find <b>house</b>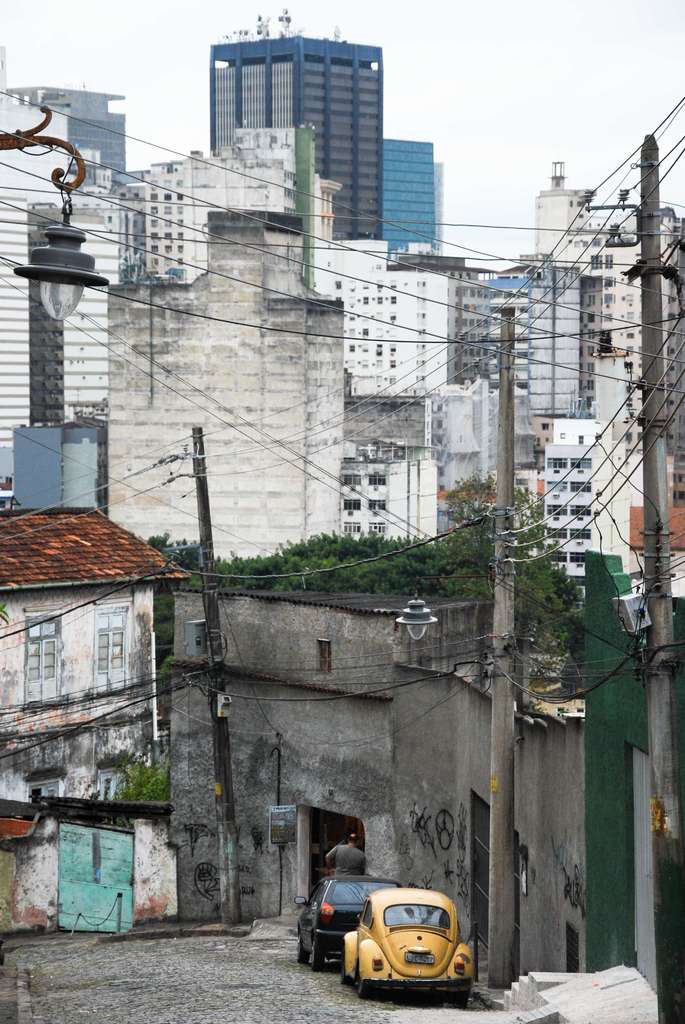
detection(102, 255, 349, 573)
